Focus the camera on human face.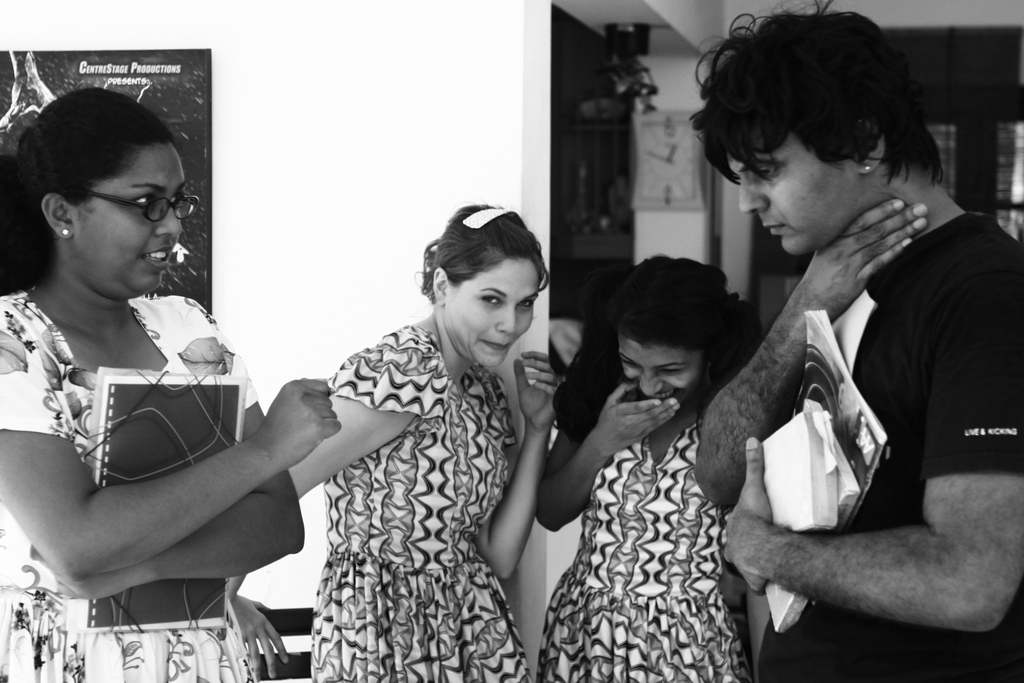
Focus region: [x1=449, y1=259, x2=538, y2=365].
